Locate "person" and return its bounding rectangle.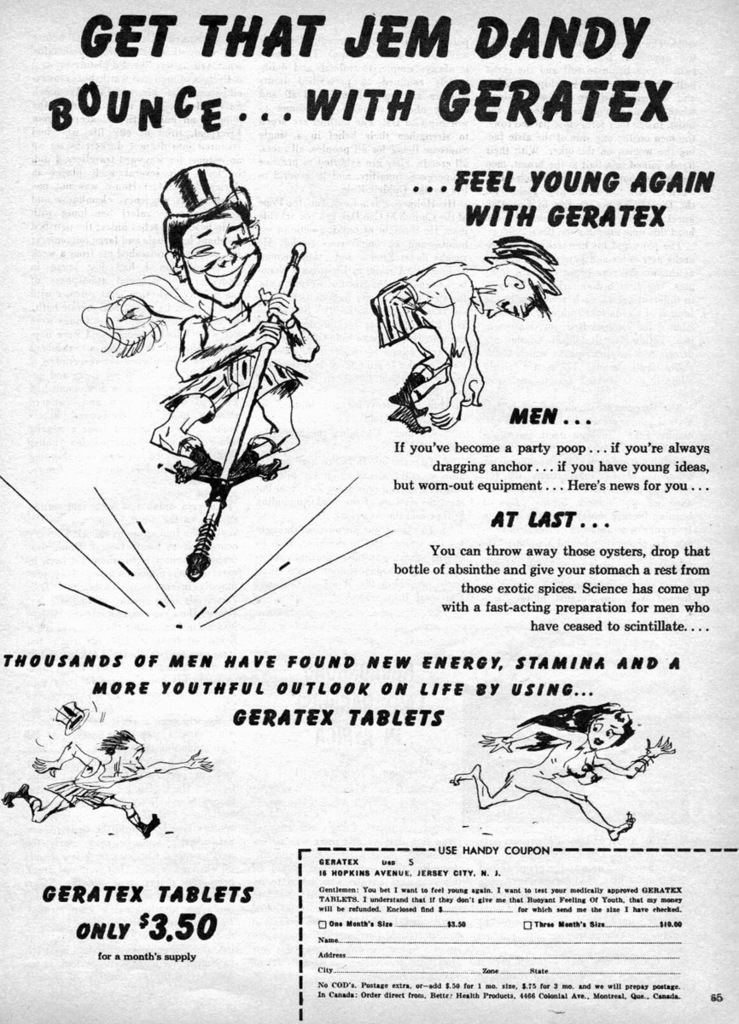
{"x1": 144, "y1": 158, "x2": 321, "y2": 487}.
